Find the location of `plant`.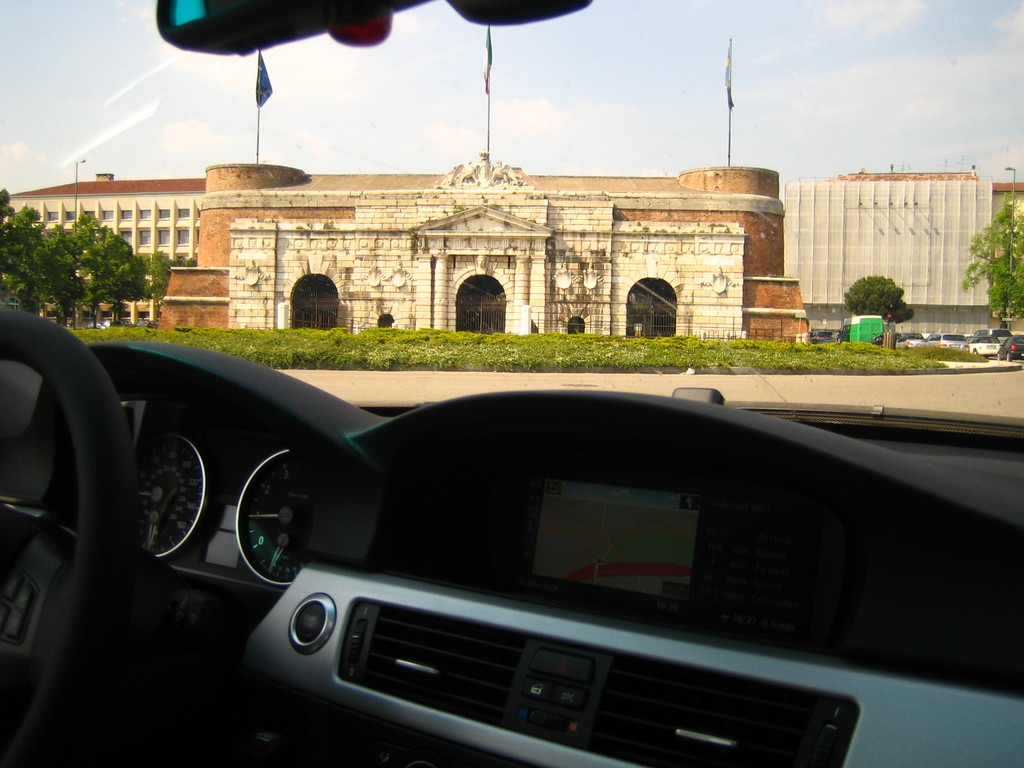
Location: x1=949 y1=192 x2=1023 y2=331.
